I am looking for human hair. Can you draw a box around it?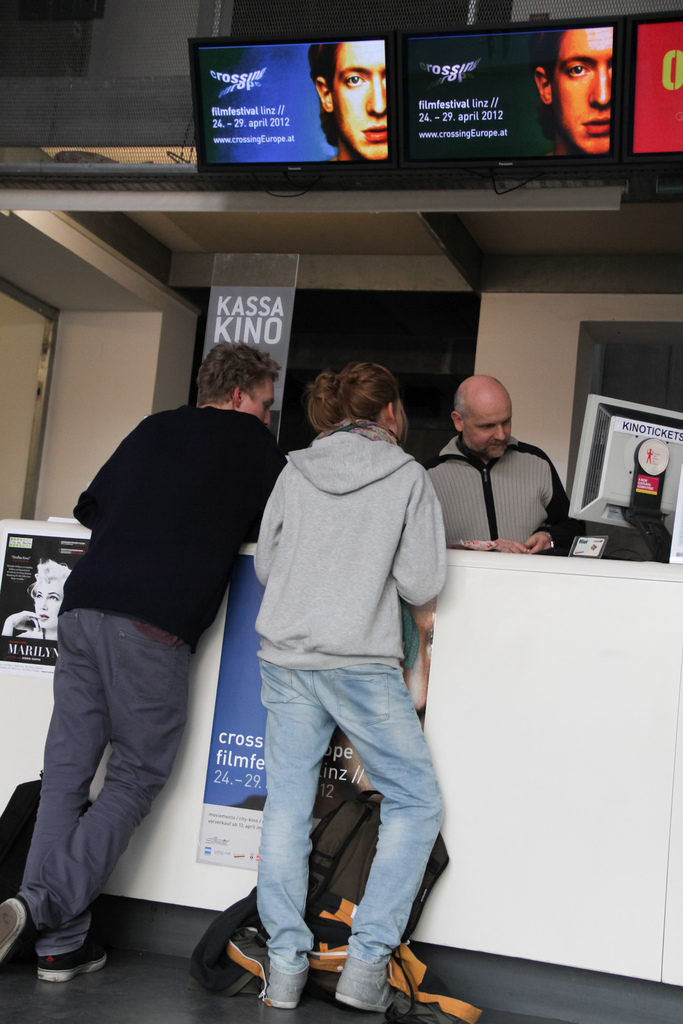
Sure, the bounding box is [305, 45, 343, 148].
